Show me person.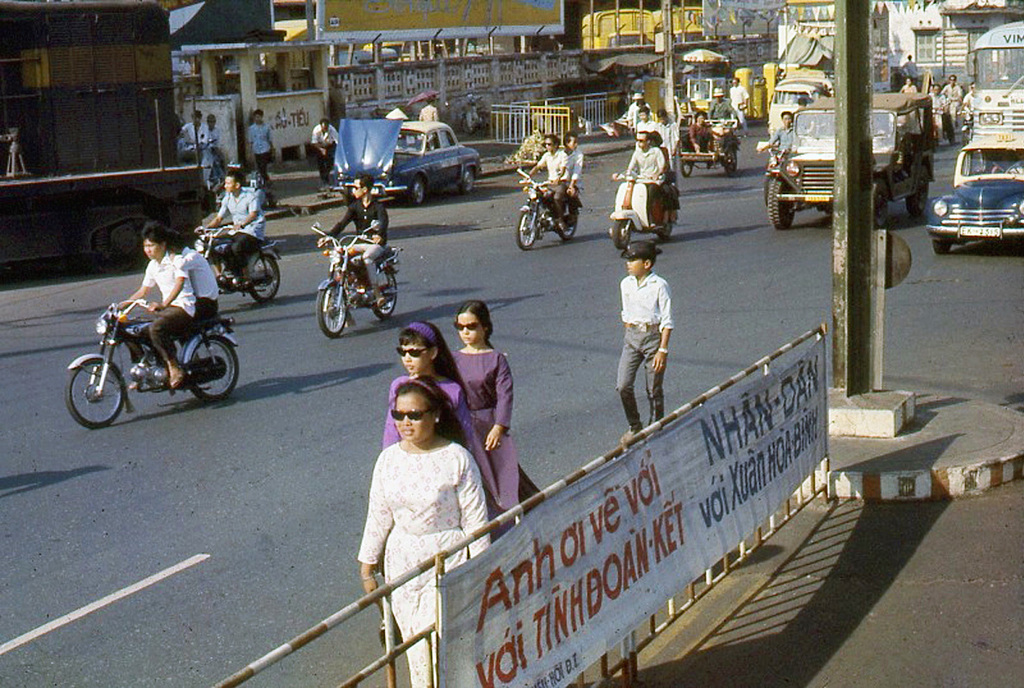
person is here: detection(169, 235, 218, 326).
